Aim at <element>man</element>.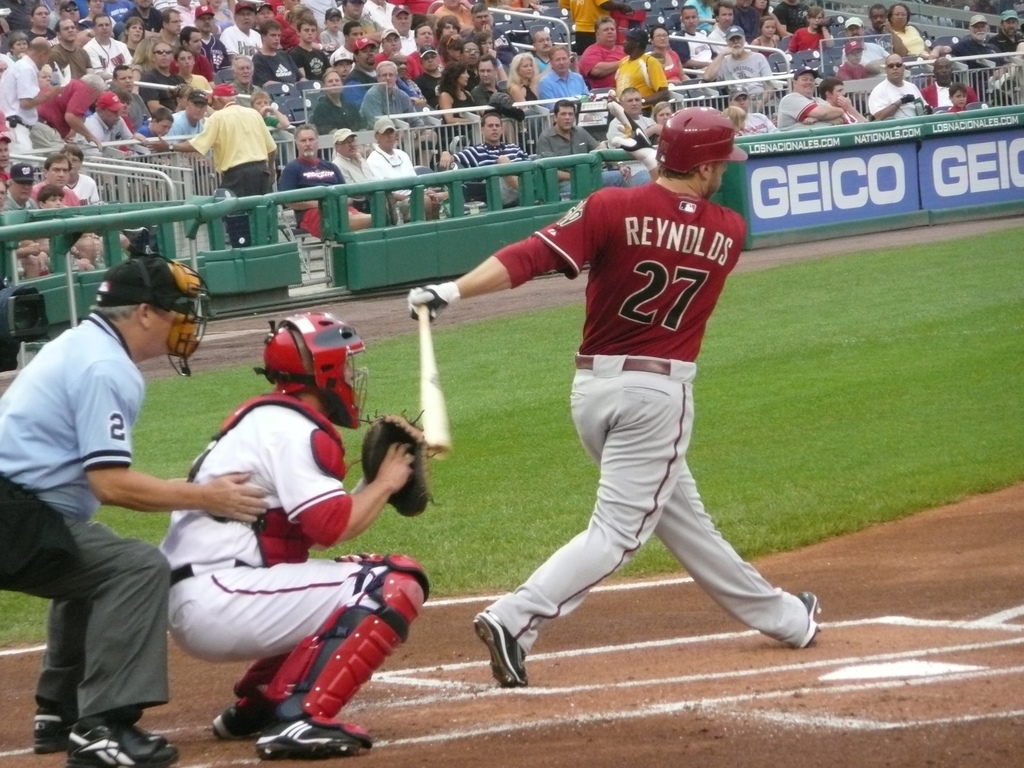
Aimed at 530:25:554:77.
